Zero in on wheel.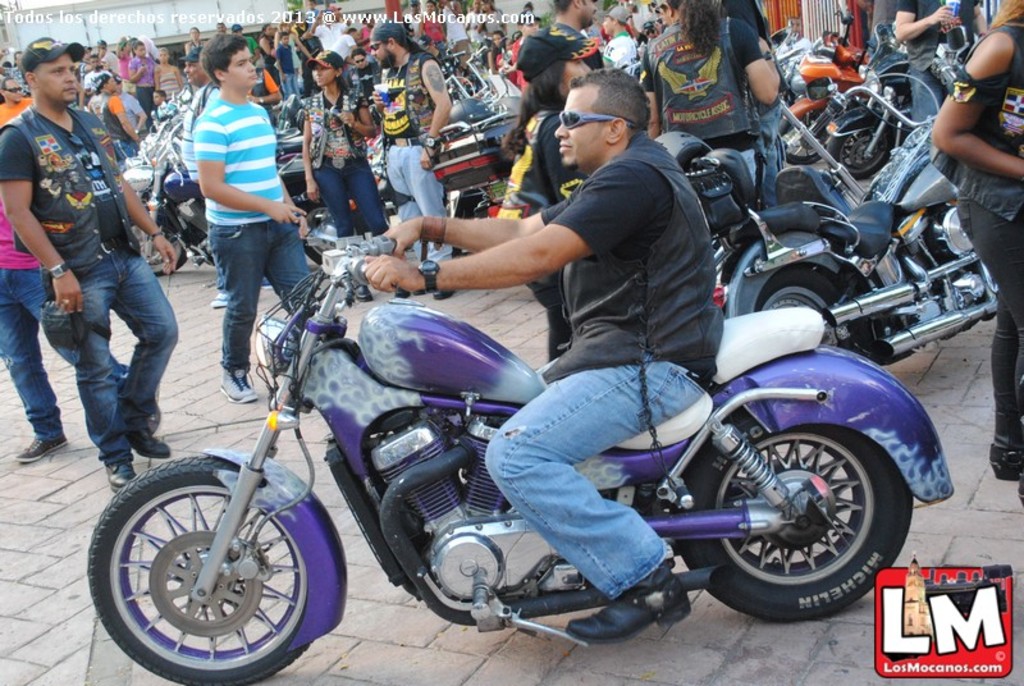
Zeroed in: region(119, 202, 191, 273).
